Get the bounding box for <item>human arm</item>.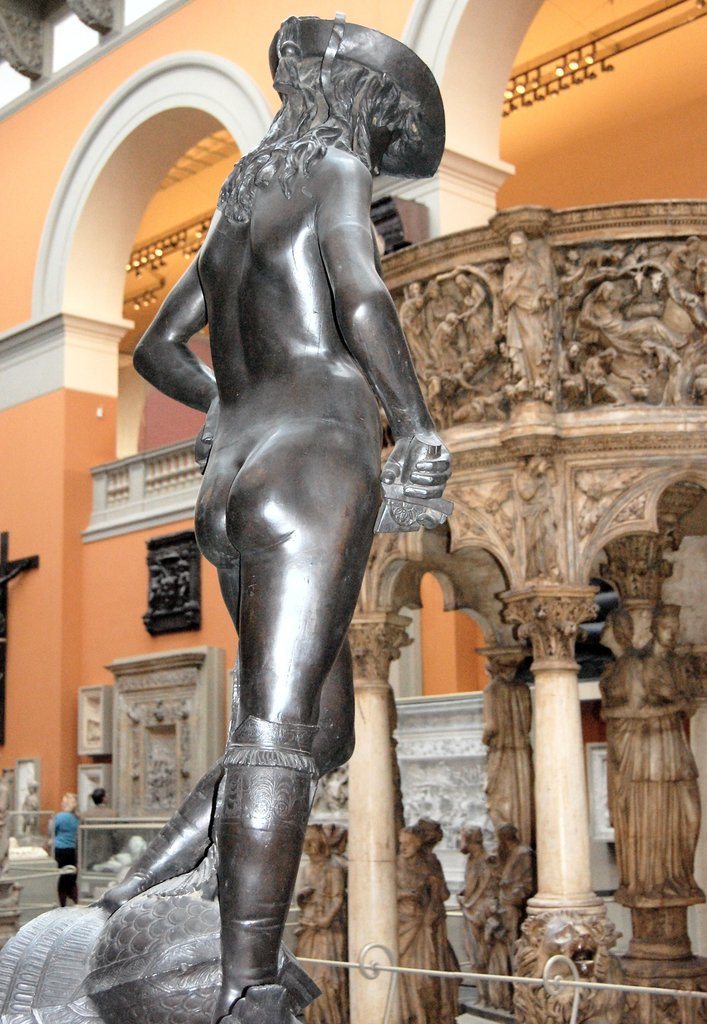
x1=49 y1=818 x2=67 y2=848.
